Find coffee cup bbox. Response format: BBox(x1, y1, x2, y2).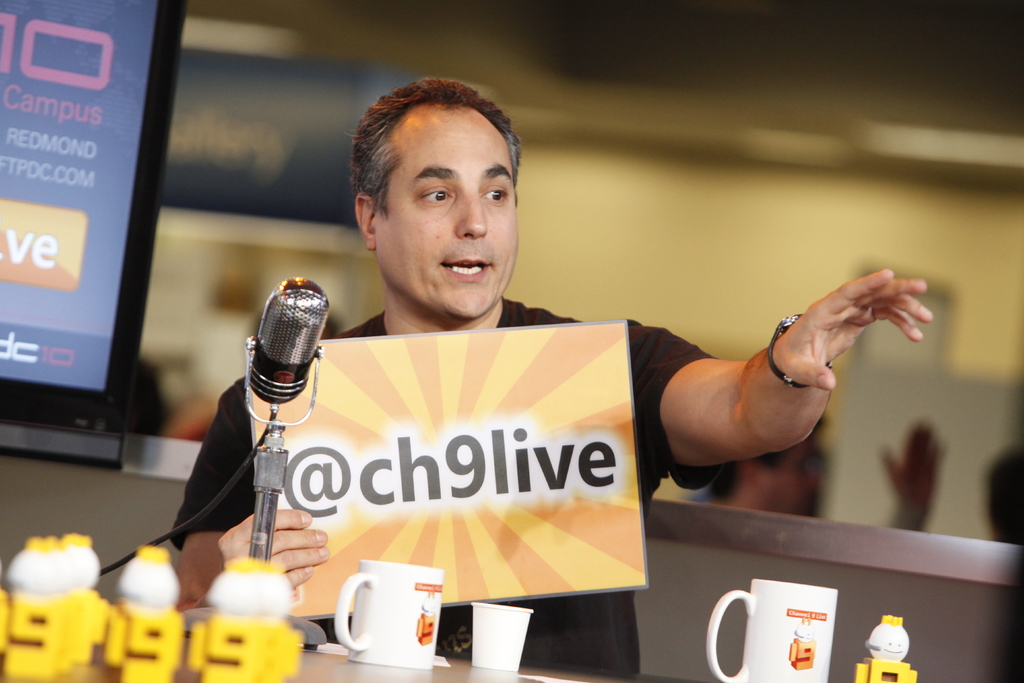
BBox(707, 577, 840, 682).
